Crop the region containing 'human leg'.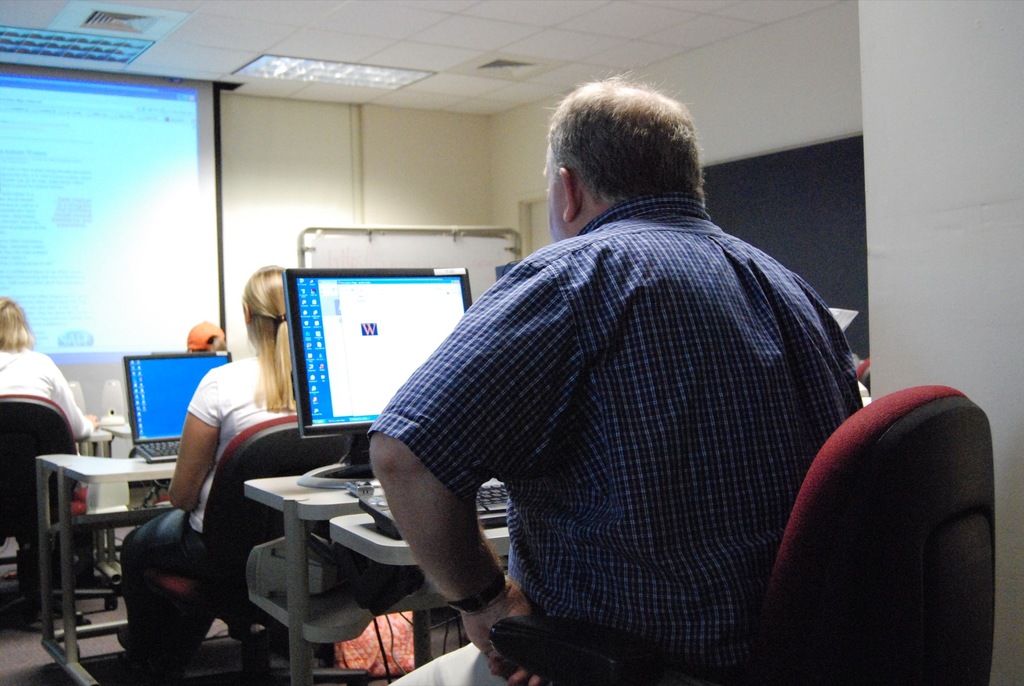
Crop region: x1=118 y1=508 x2=219 y2=685.
